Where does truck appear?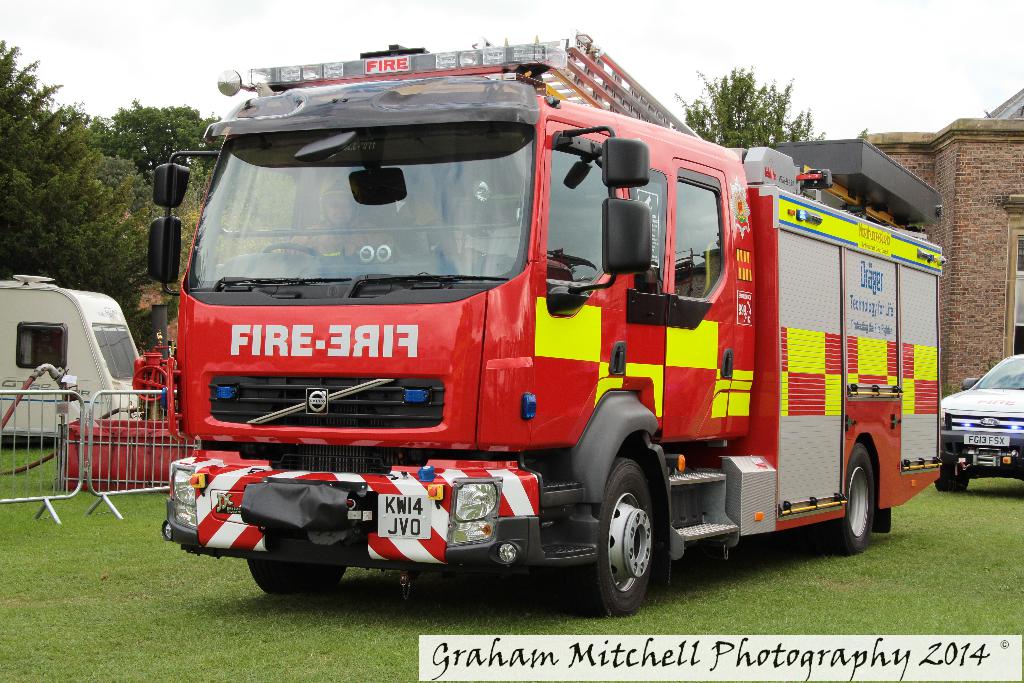
Appears at <region>142, 49, 959, 617</region>.
